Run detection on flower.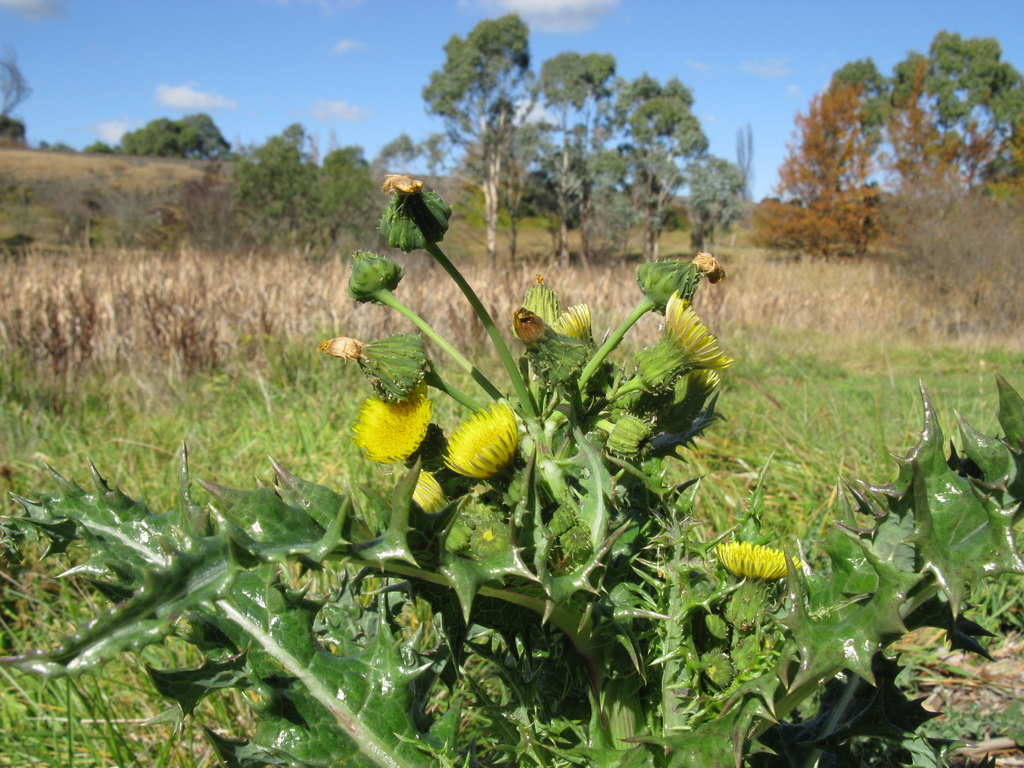
Result: <box>655,292,735,366</box>.
